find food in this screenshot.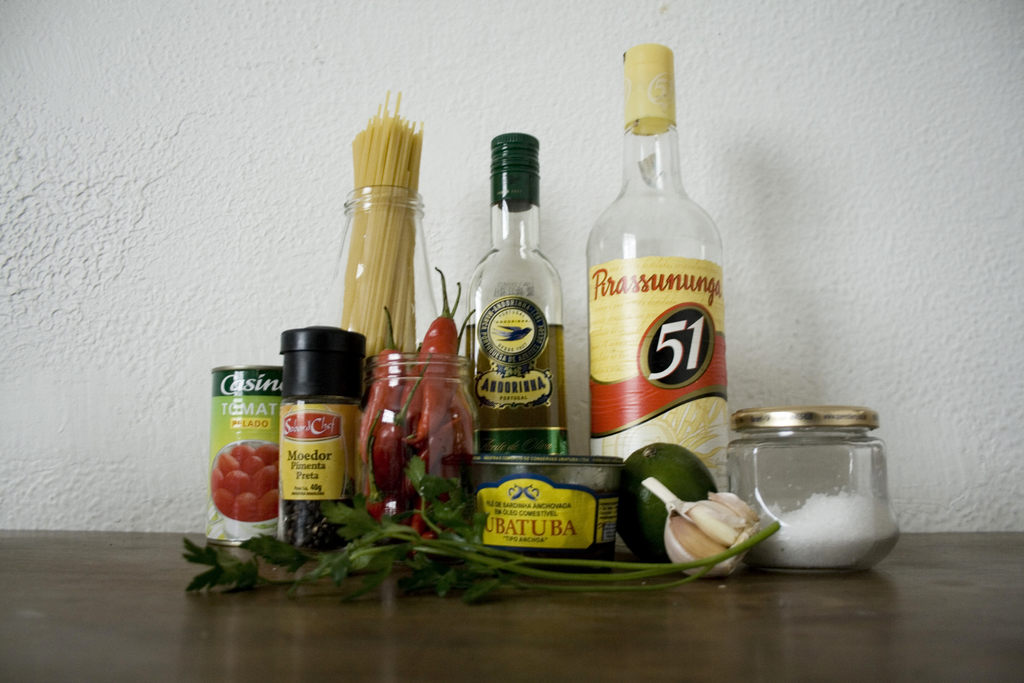
The bounding box for food is bbox=[218, 493, 236, 520].
